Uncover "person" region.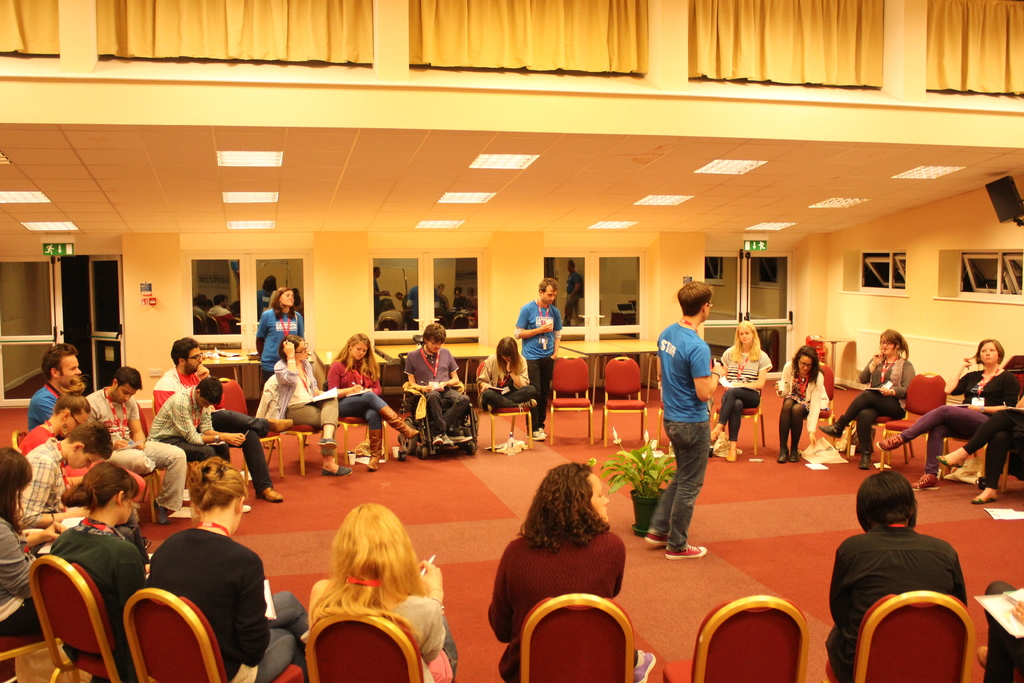
Uncovered: 654/283/720/558.
